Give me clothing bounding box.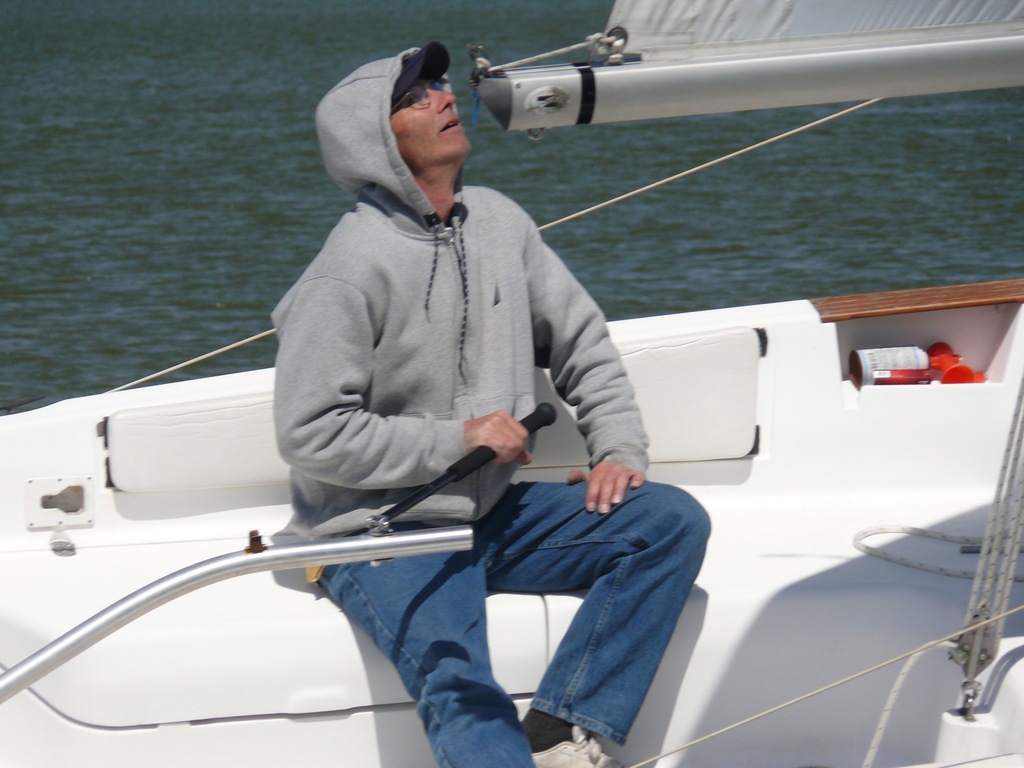
x1=268, y1=43, x2=707, y2=767.
